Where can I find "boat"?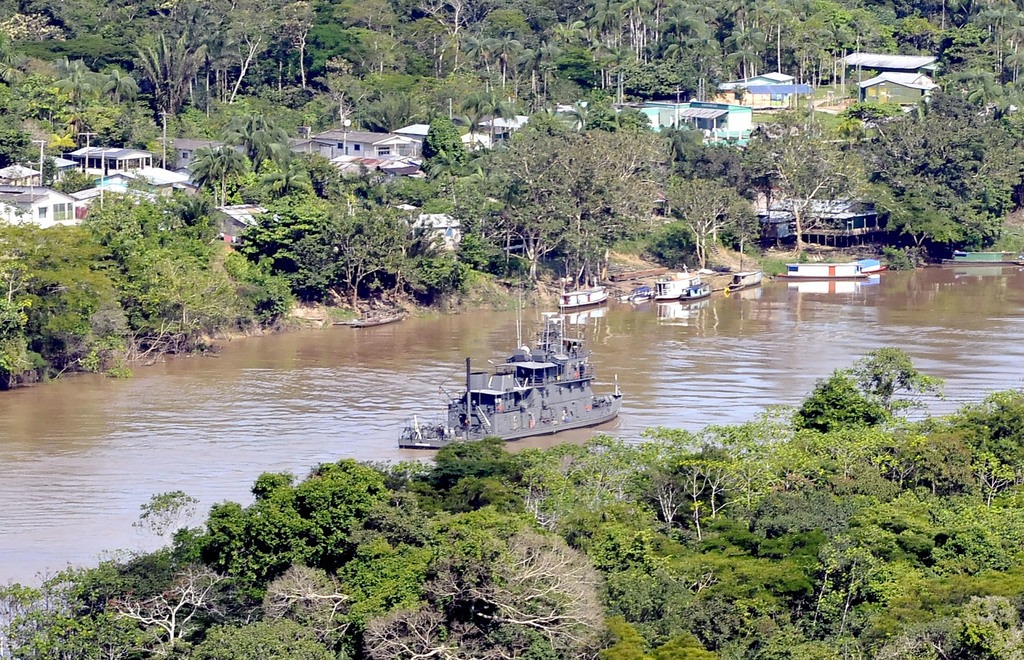
You can find it at pyautogui.locateOnScreen(862, 260, 883, 269).
